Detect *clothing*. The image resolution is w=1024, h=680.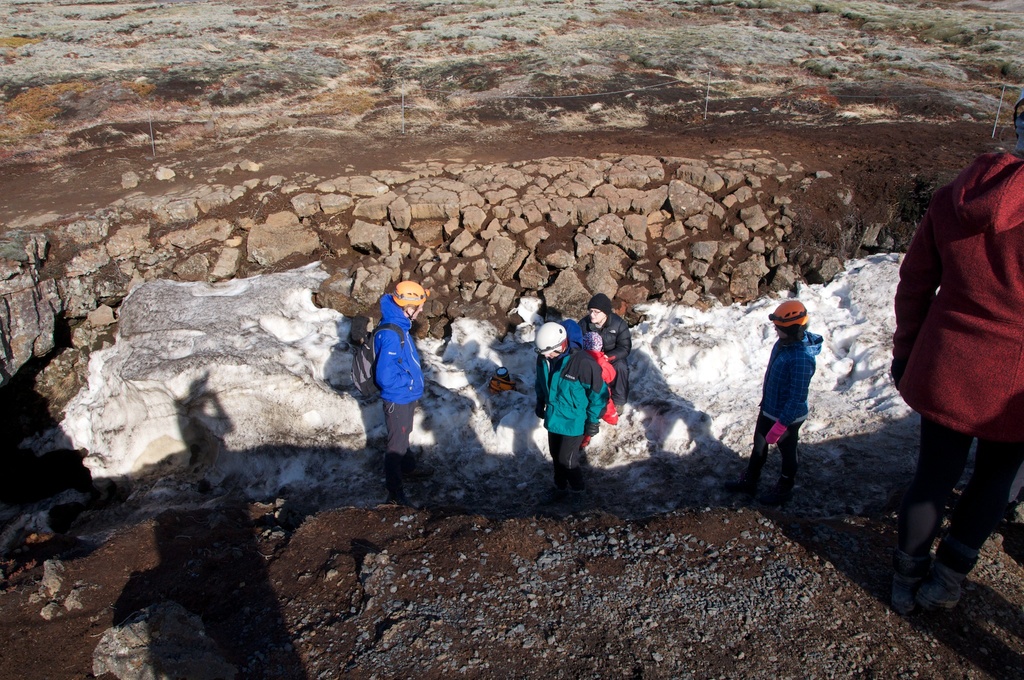
[536,318,598,440].
